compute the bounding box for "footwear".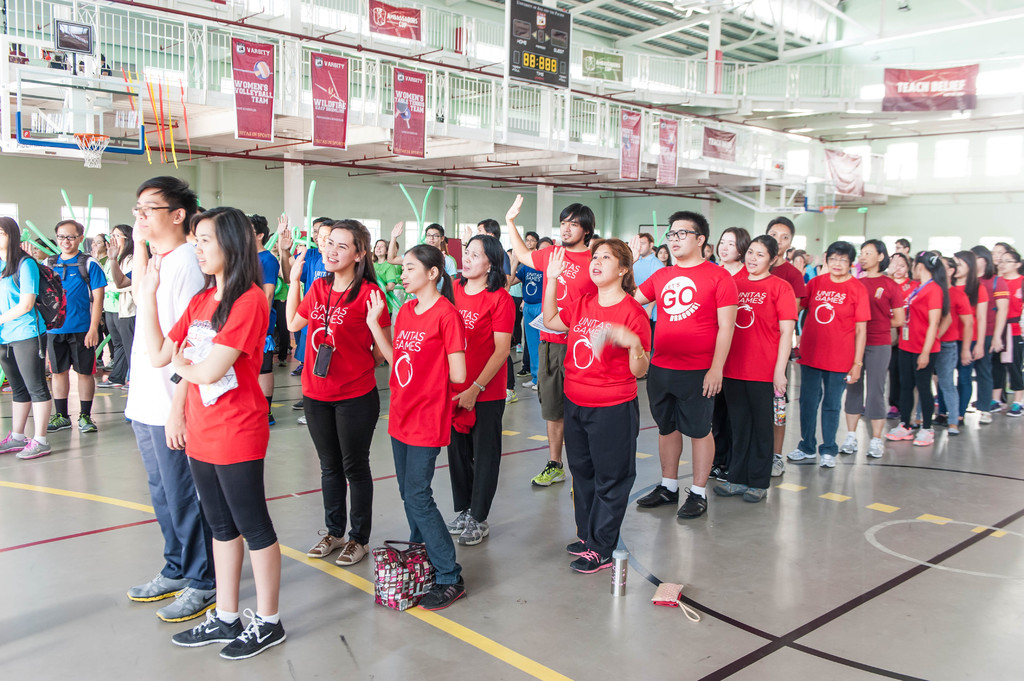
x1=993, y1=398, x2=1009, y2=412.
